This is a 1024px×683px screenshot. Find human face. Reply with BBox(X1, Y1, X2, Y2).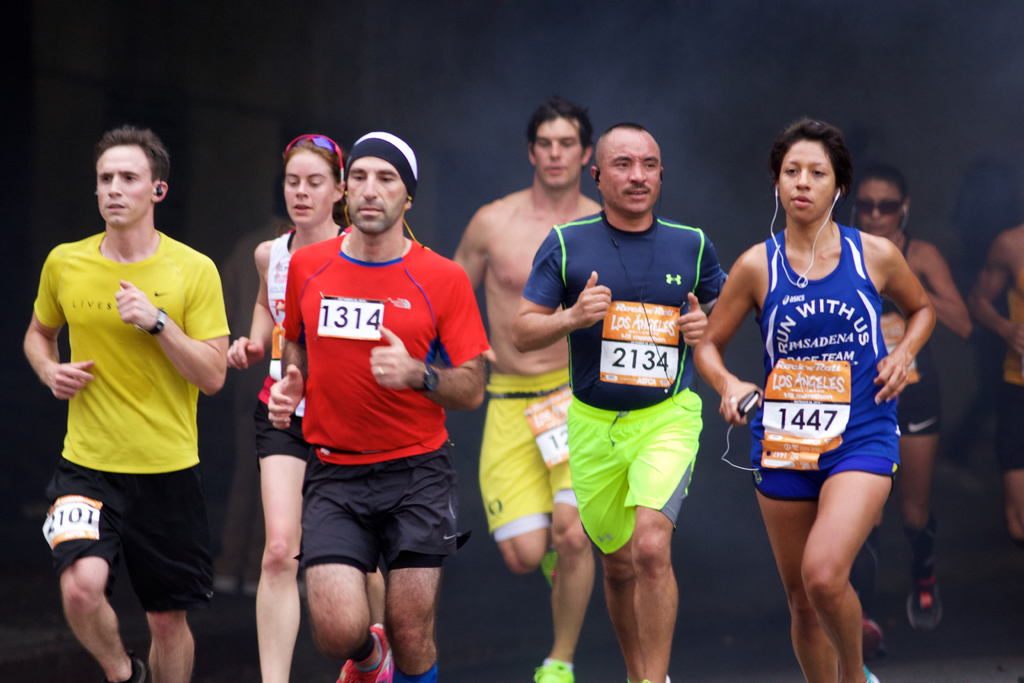
BBox(98, 150, 148, 226).
